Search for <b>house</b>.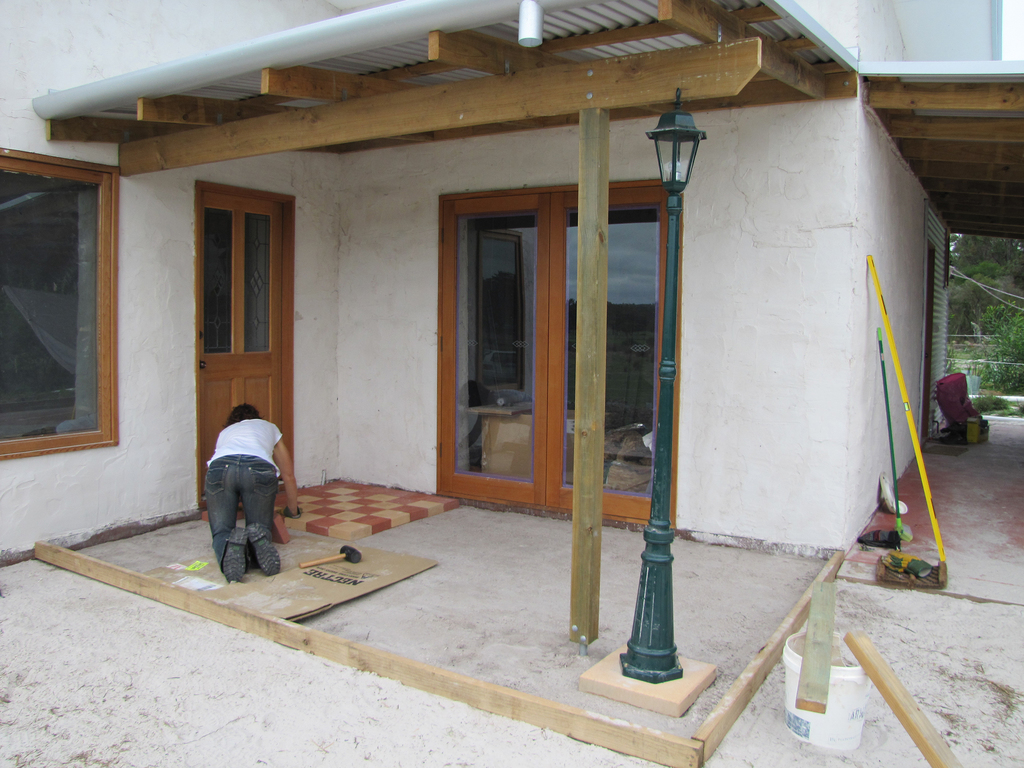
Found at (0, 0, 1023, 767).
